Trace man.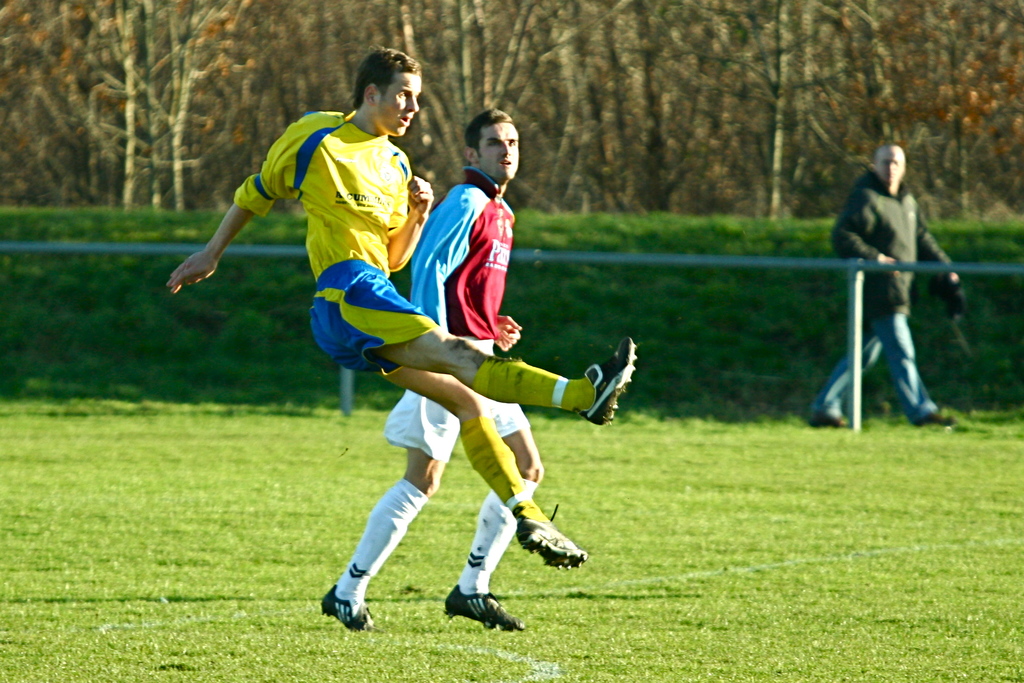
Traced to select_region(814, 137, 979, 432).
